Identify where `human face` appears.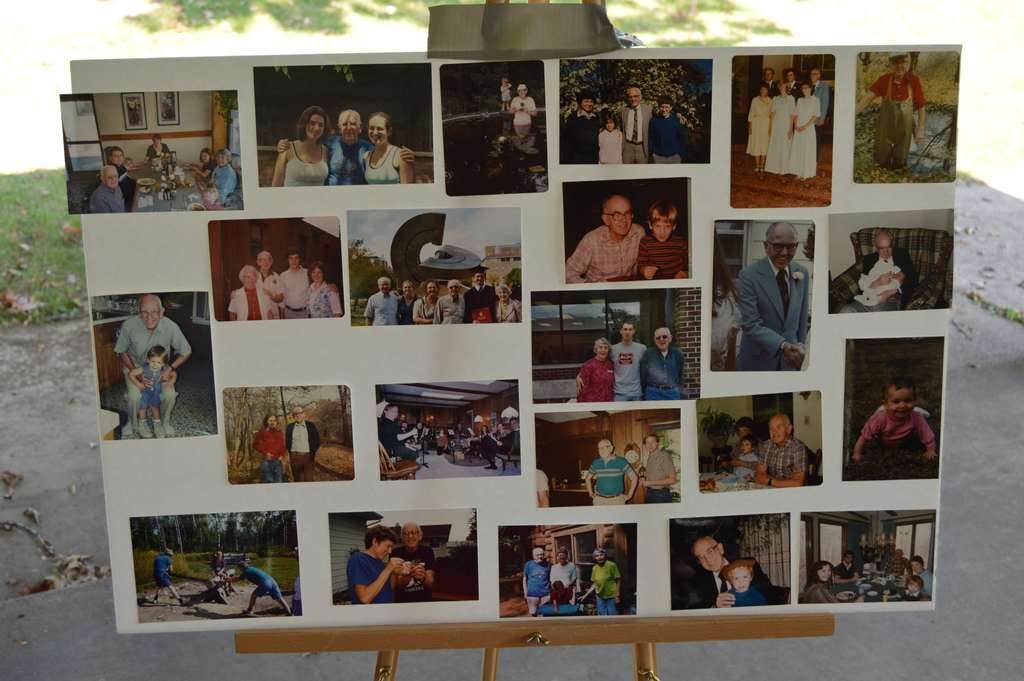
Appears at box=[895, 60, 908, 76].
